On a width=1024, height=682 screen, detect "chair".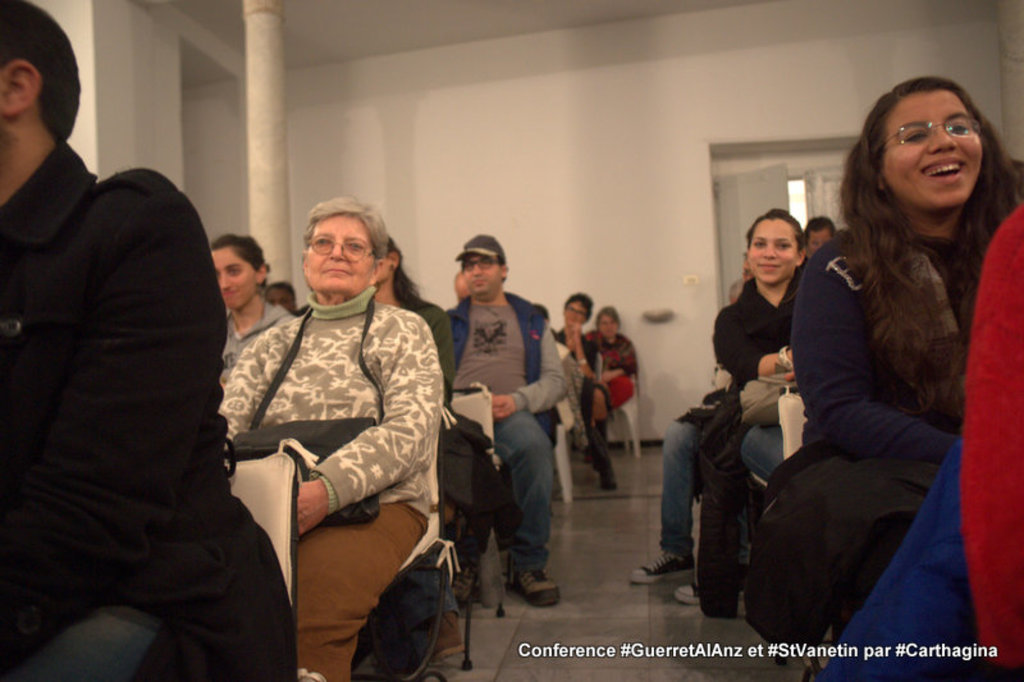
BBox(367, 402, 443, 600).
